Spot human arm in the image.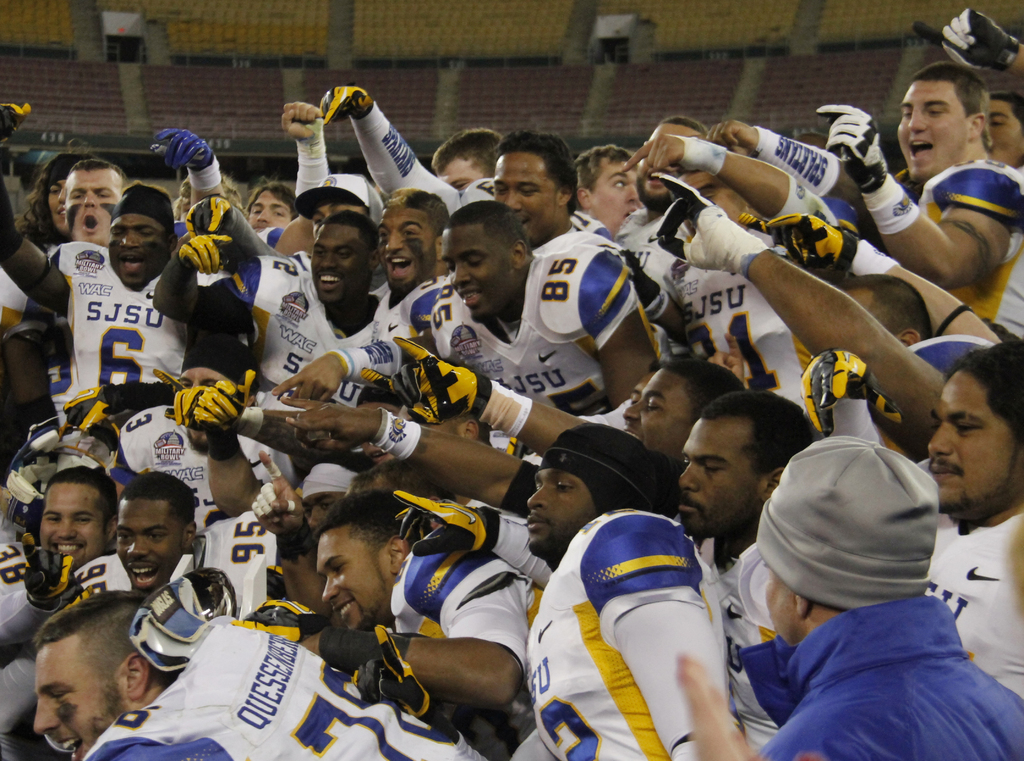
human arm found at x1=765, y1=206, x2=1004, y2=343.
